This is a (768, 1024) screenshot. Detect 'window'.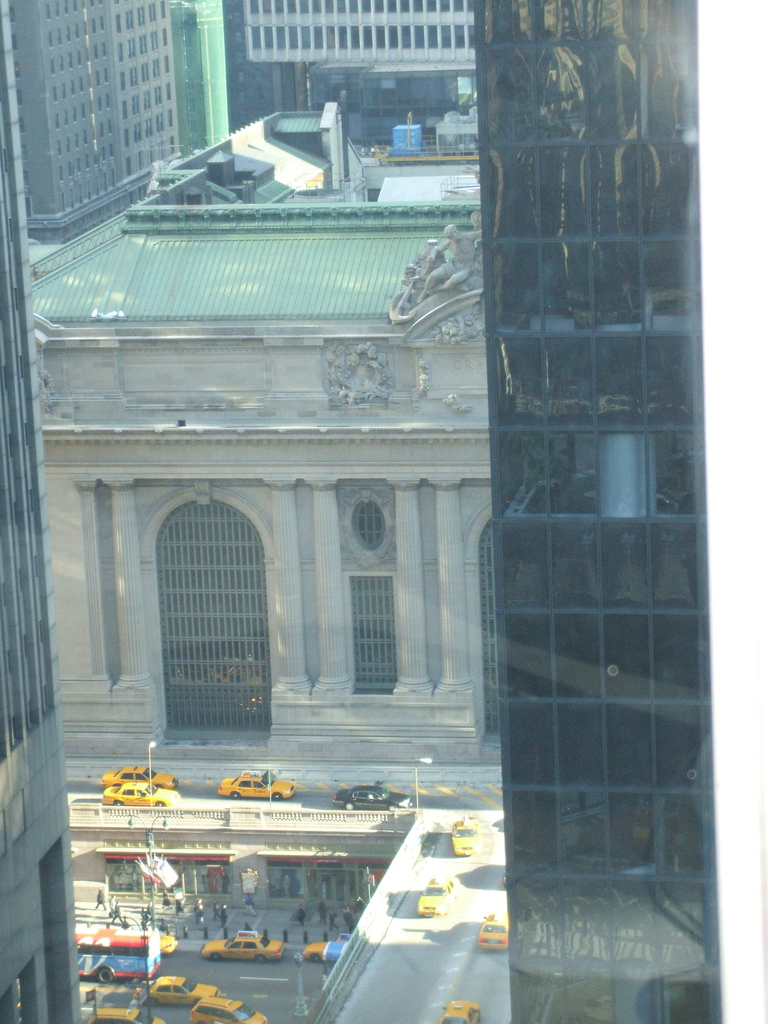
detection(346, 571, 403, 687).
